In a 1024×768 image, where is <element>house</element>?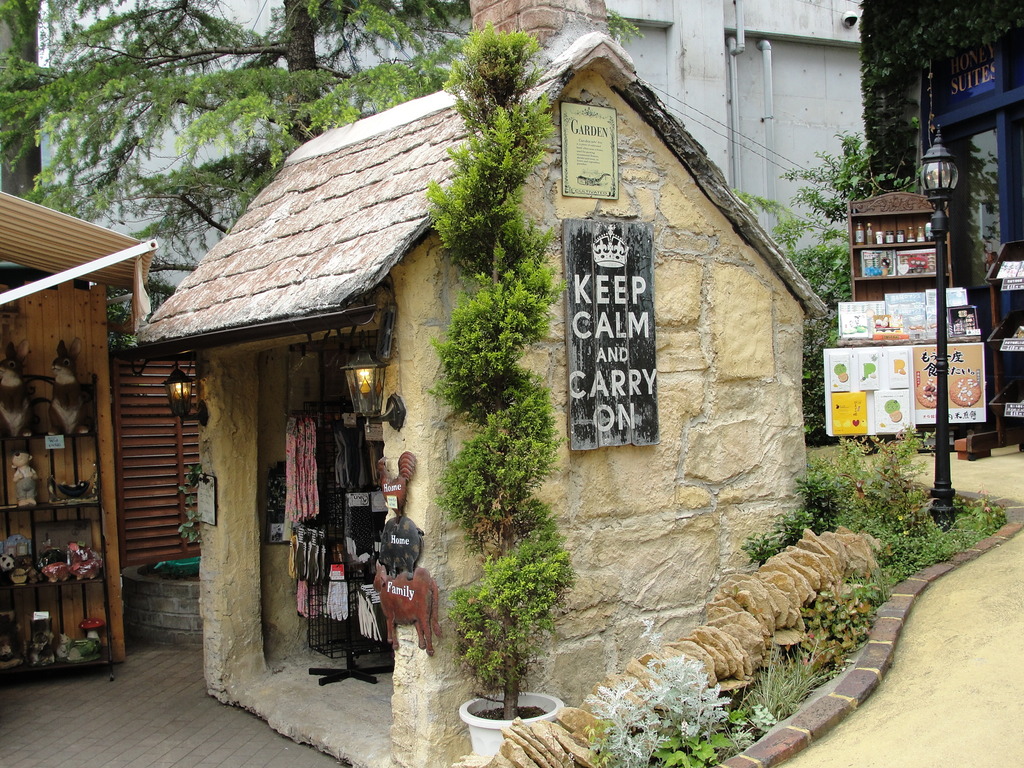
pyautogui.locateOnScreen(128, 16, 899, 693).
